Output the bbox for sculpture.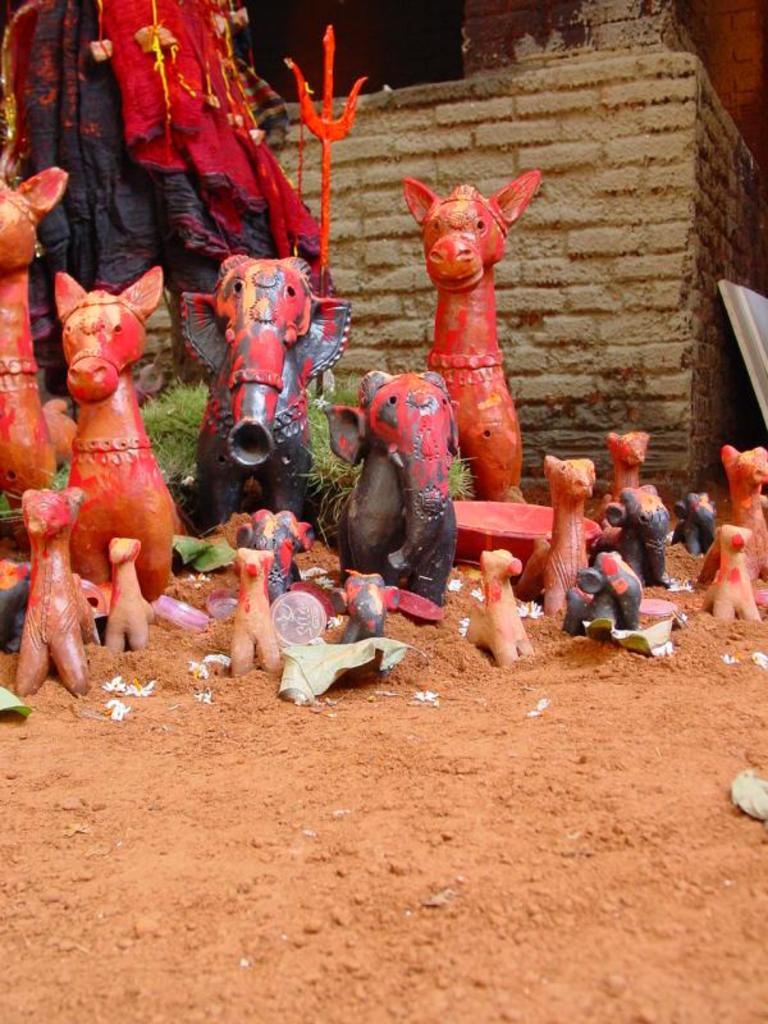
[x1=0, y1=161, x2=76, y2=544].
